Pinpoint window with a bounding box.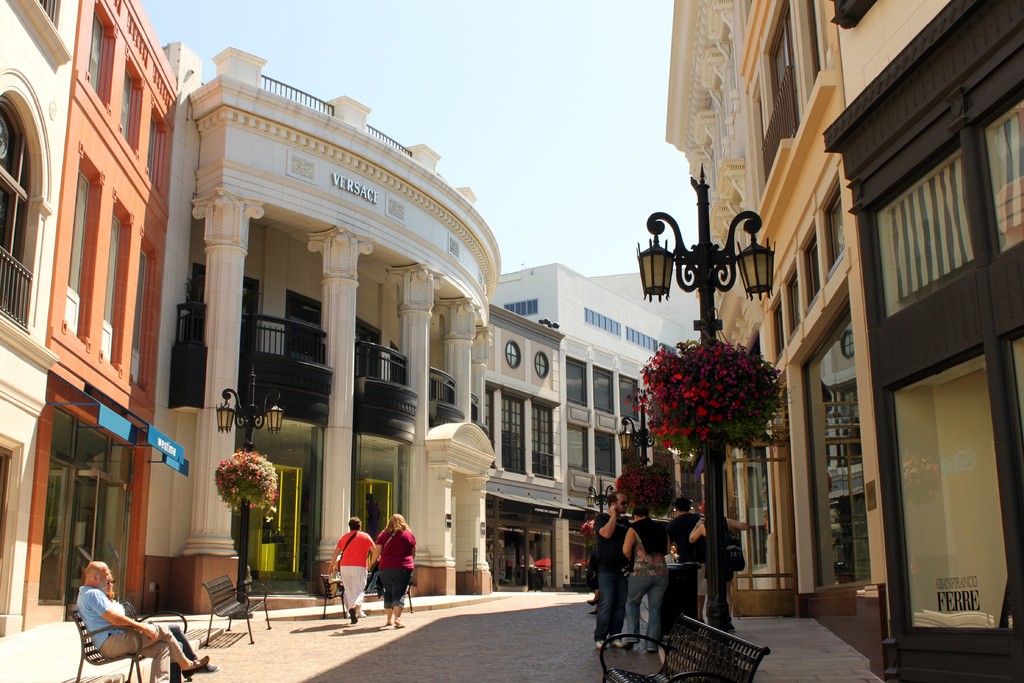
left=499, top=393, right=527, bottom=473.
